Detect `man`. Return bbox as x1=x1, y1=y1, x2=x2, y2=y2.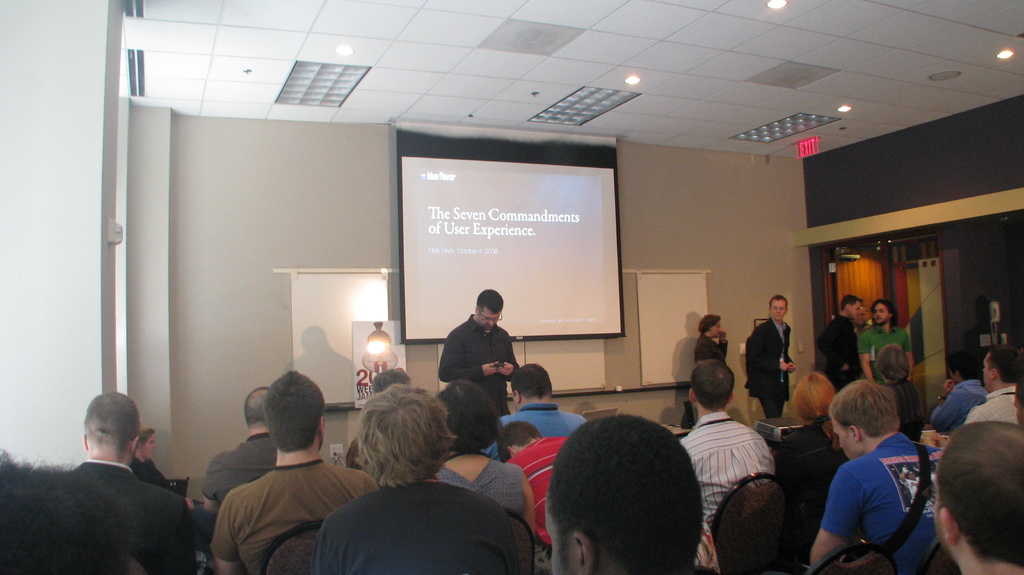
x1=433, y1=287, x2=519, y2=423.
